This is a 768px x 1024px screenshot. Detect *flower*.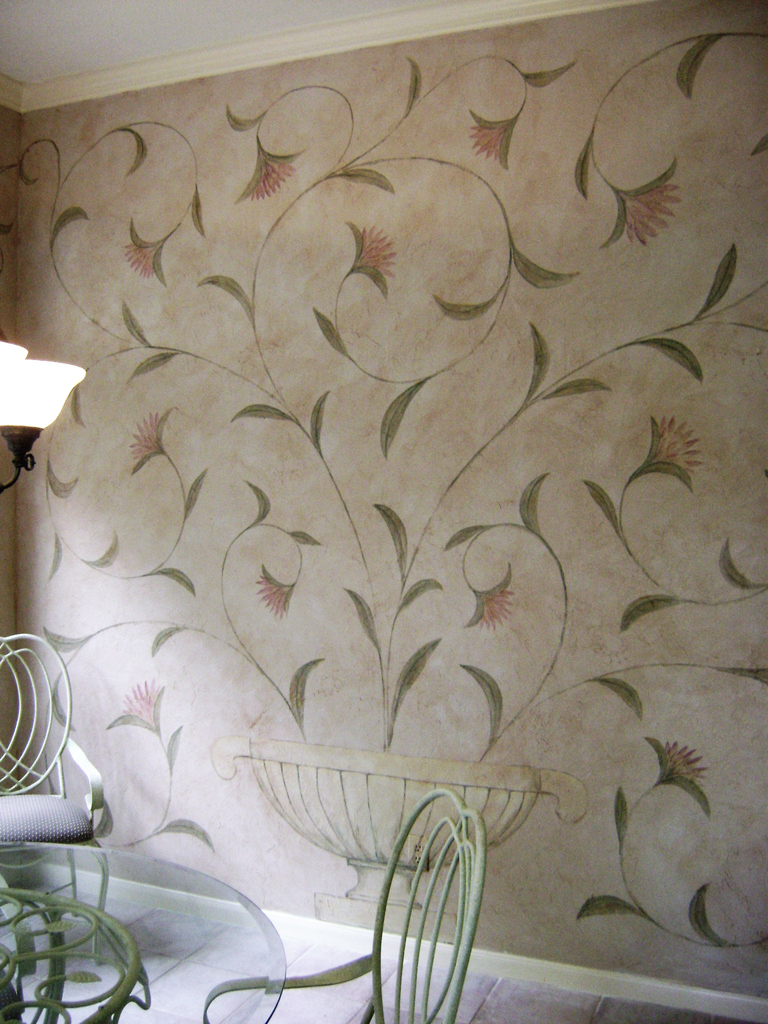
355/223/399/280.
